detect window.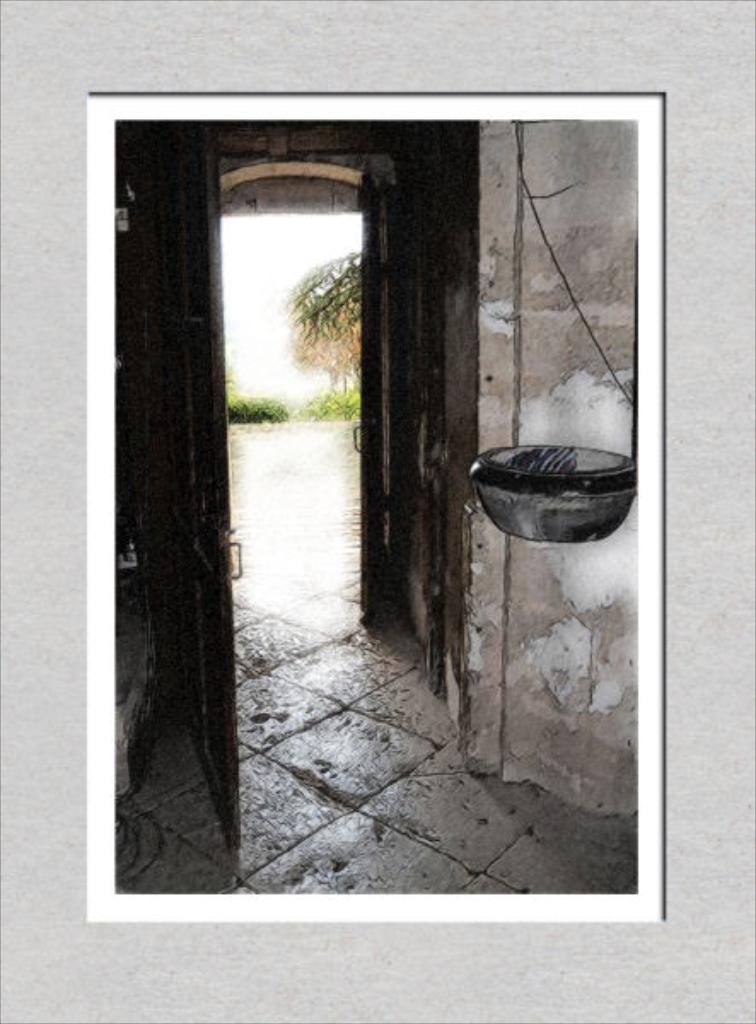
Detected at (126,10,669,881).
